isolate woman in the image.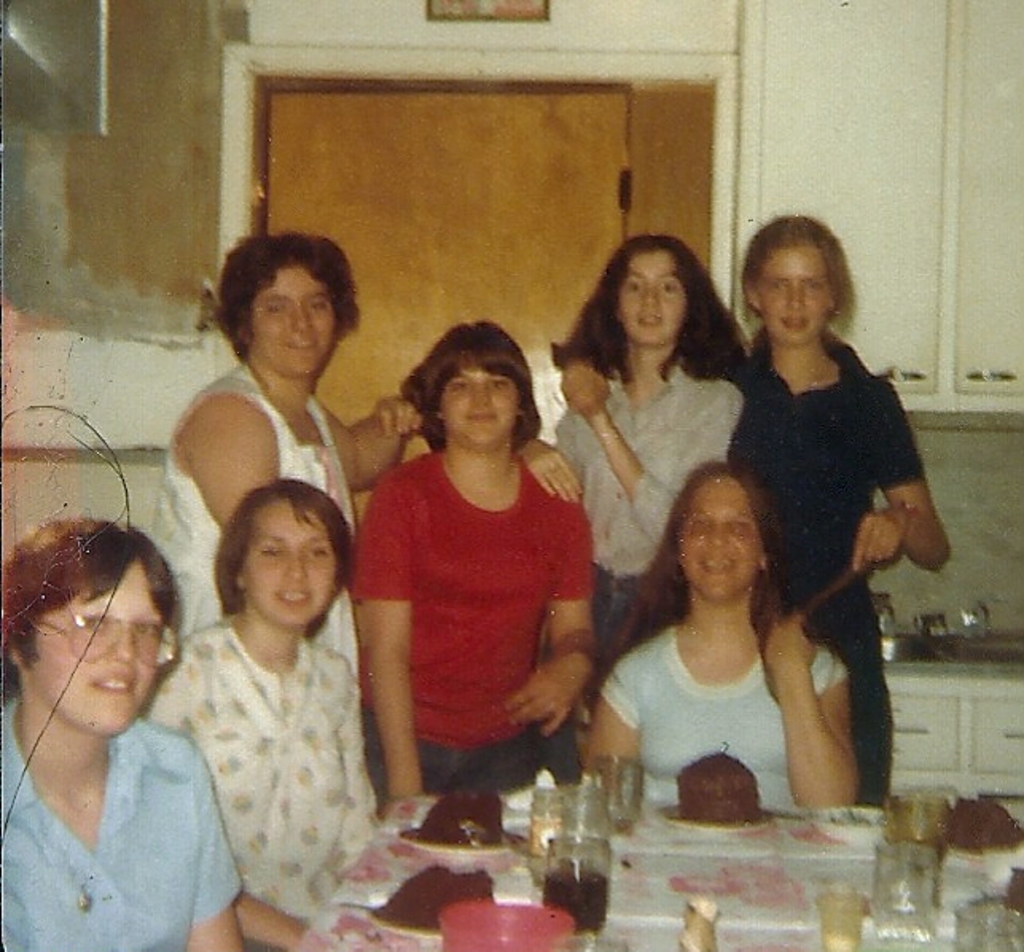
Isolated region: 127:482:397:950.
